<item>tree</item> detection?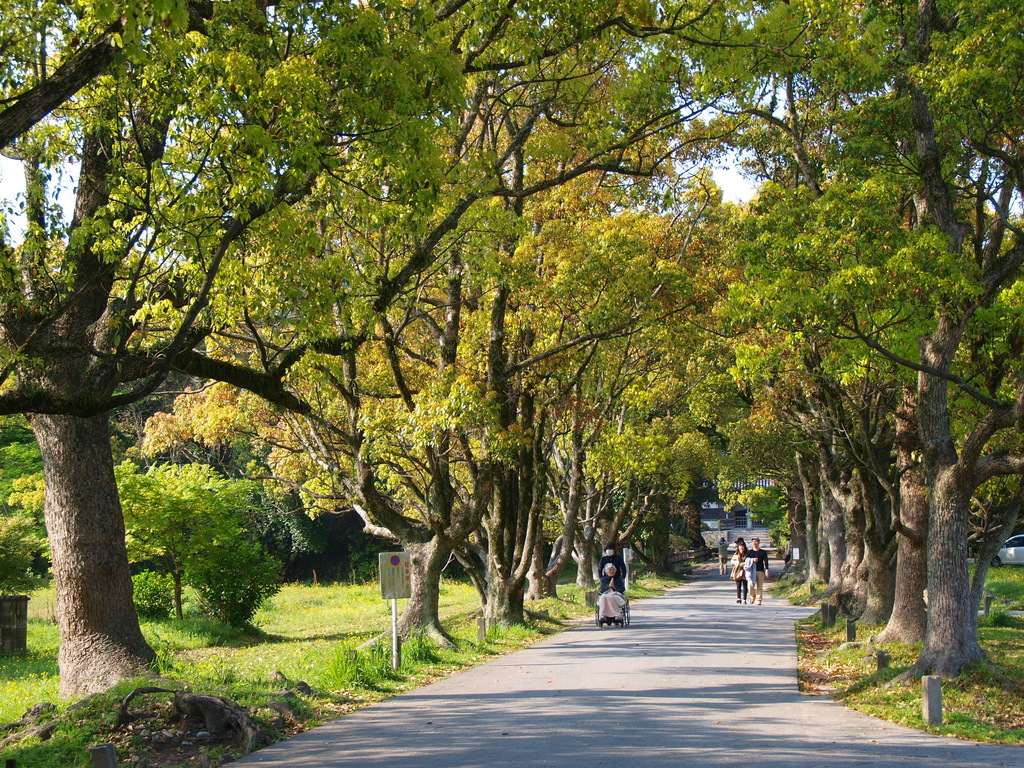
213, 0, 520, 662
